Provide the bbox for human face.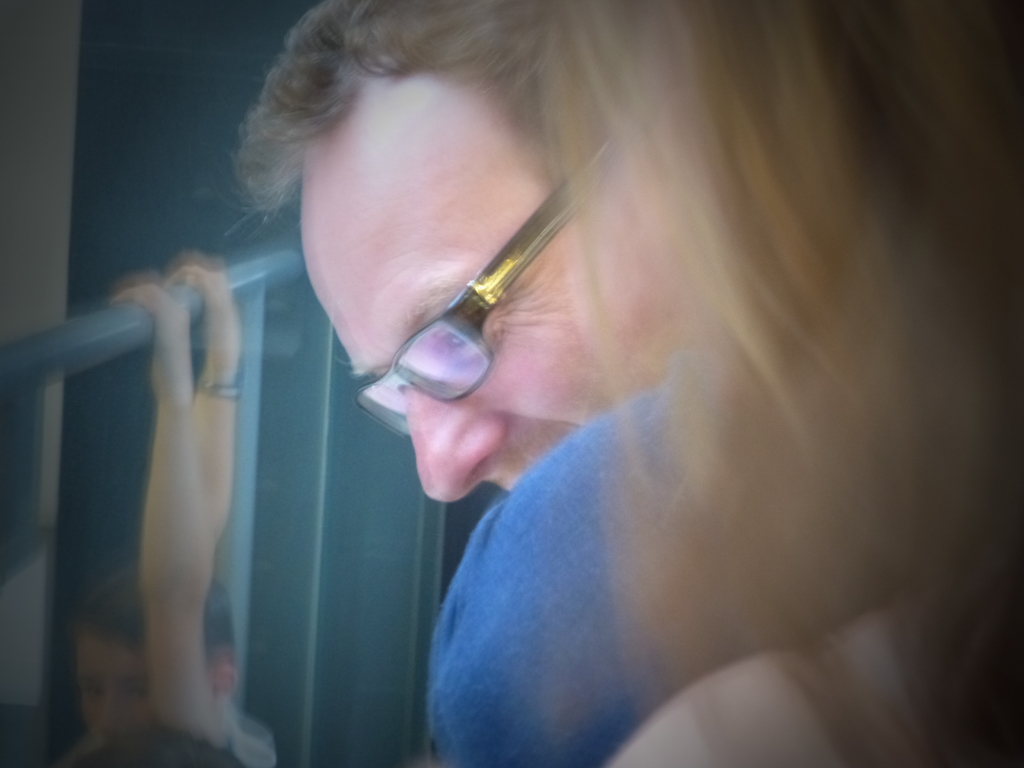
71 622 162 746.
